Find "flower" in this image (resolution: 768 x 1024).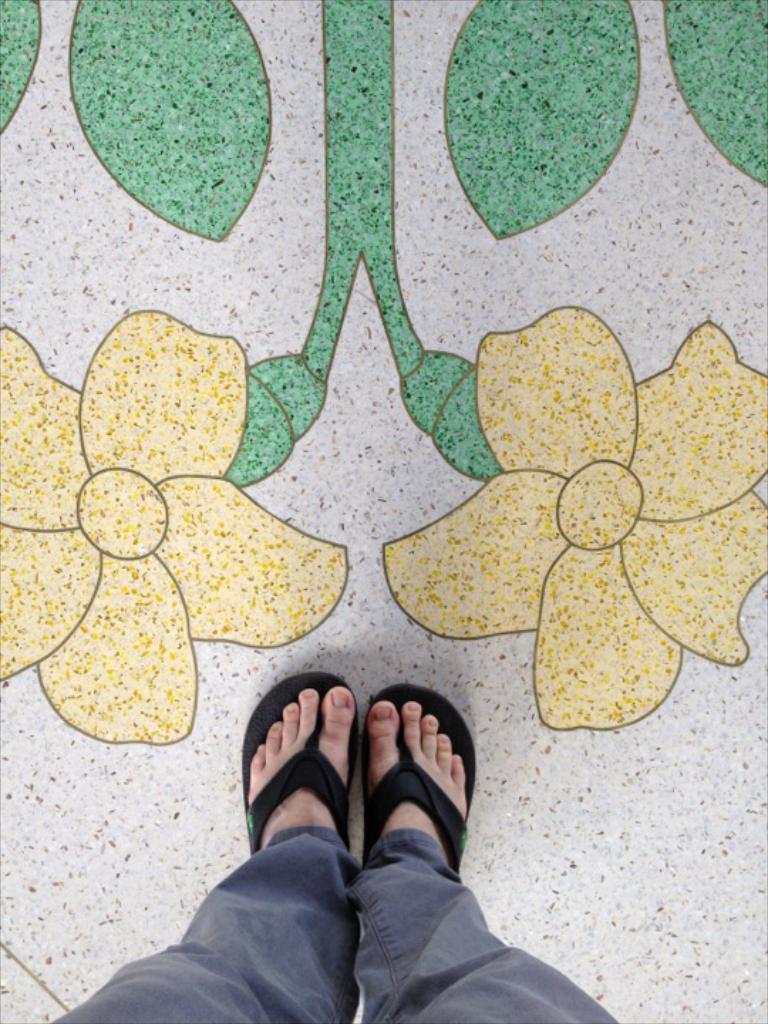
x1=0, y1=304, x2=351, y2=741.
